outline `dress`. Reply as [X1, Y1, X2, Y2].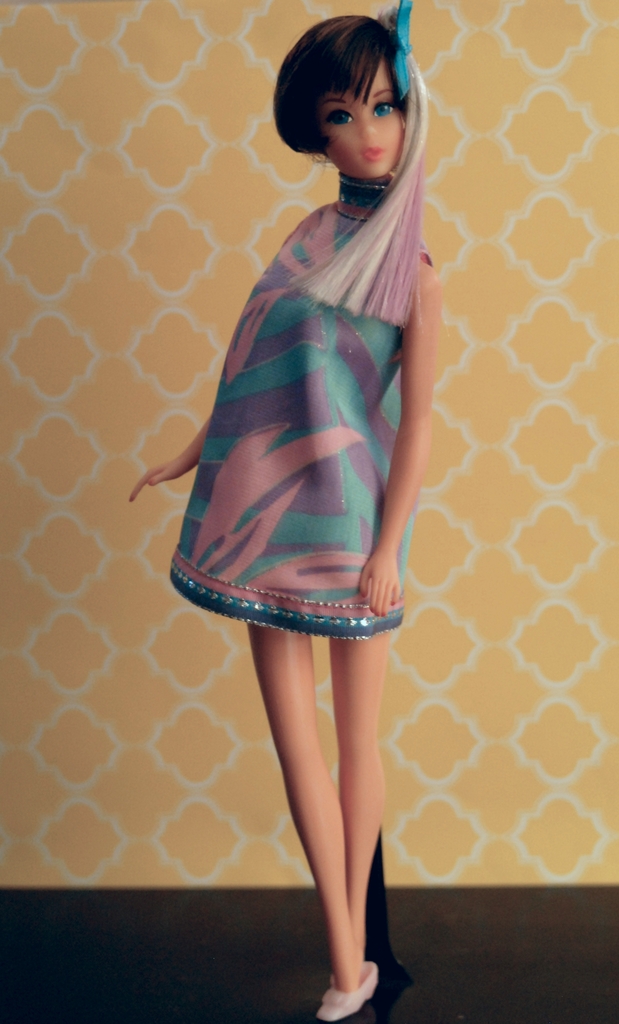
[164, 204, 428, 639].
